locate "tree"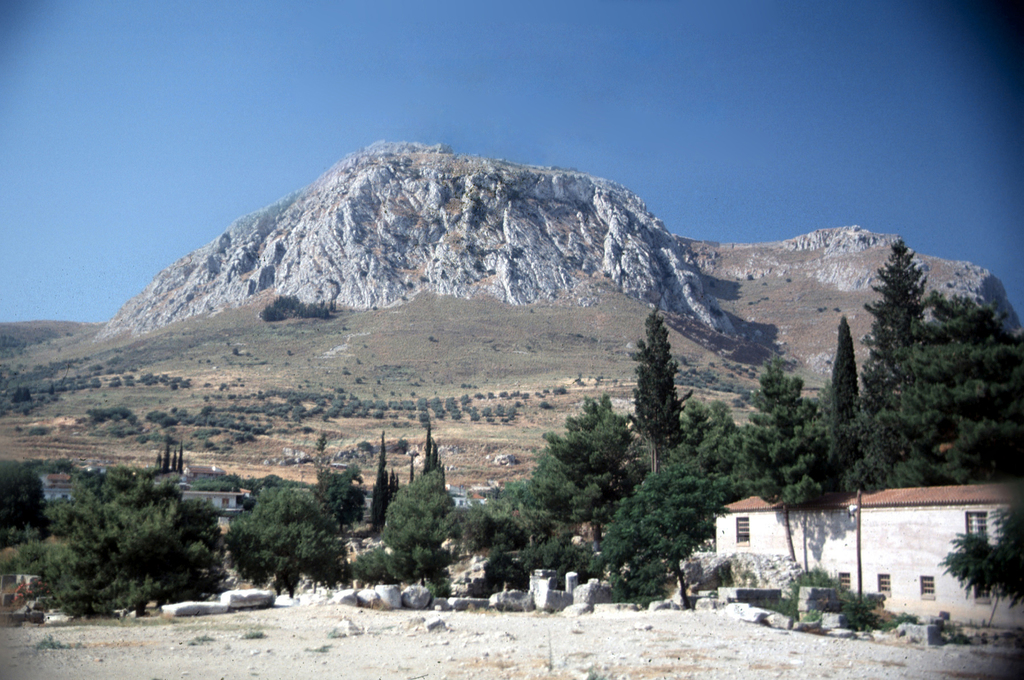
223/483/343/593
